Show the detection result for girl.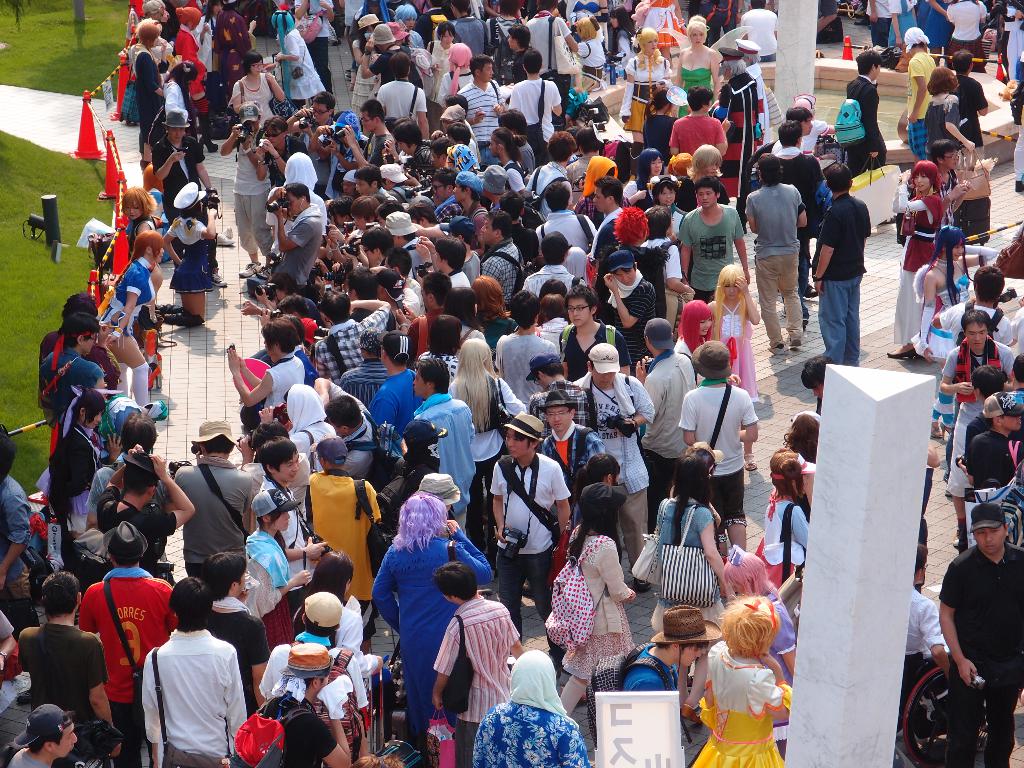
l=449, t=337, r=524, b=580.
